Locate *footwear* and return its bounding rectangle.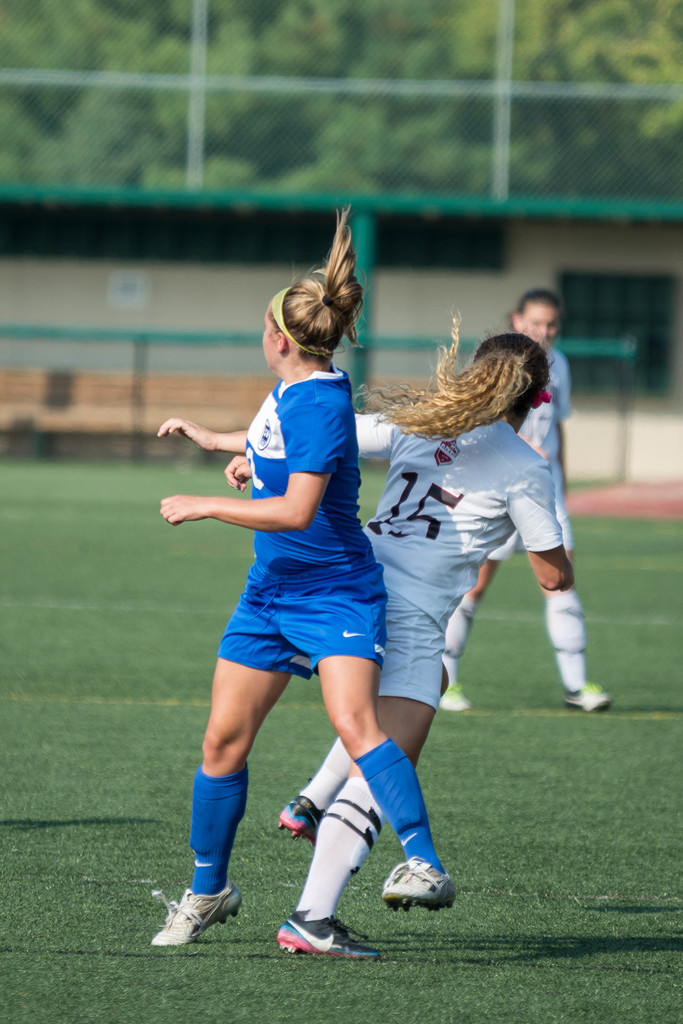
382 849 459 912.
